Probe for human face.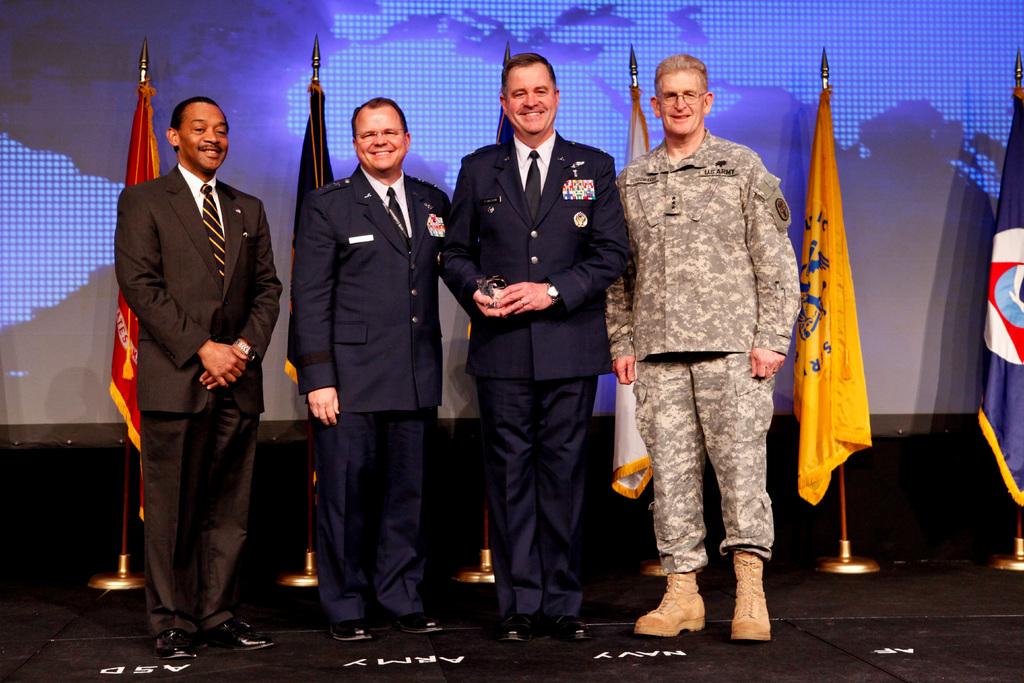
Probe result: Rect(176, 101, 228, 172).
